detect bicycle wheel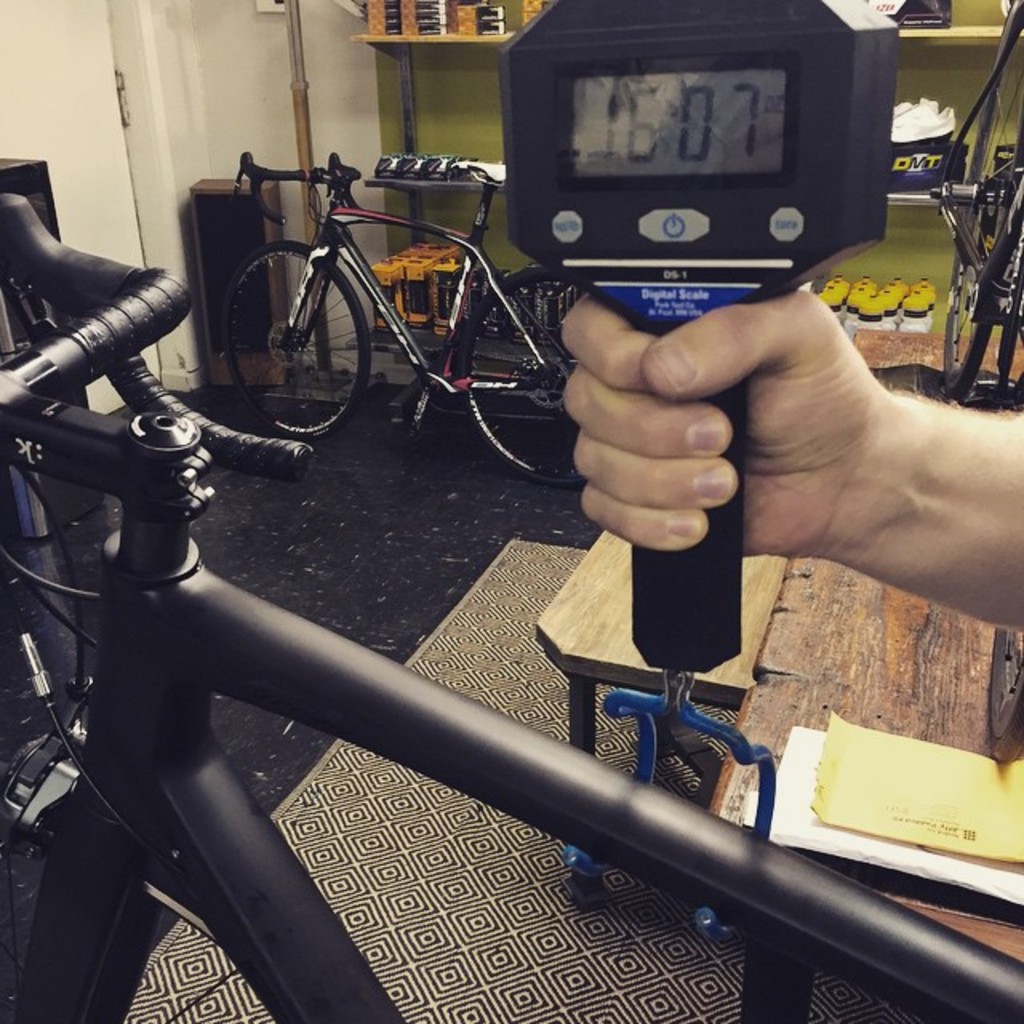
left=942, top=6, right=1022, bottom=395
